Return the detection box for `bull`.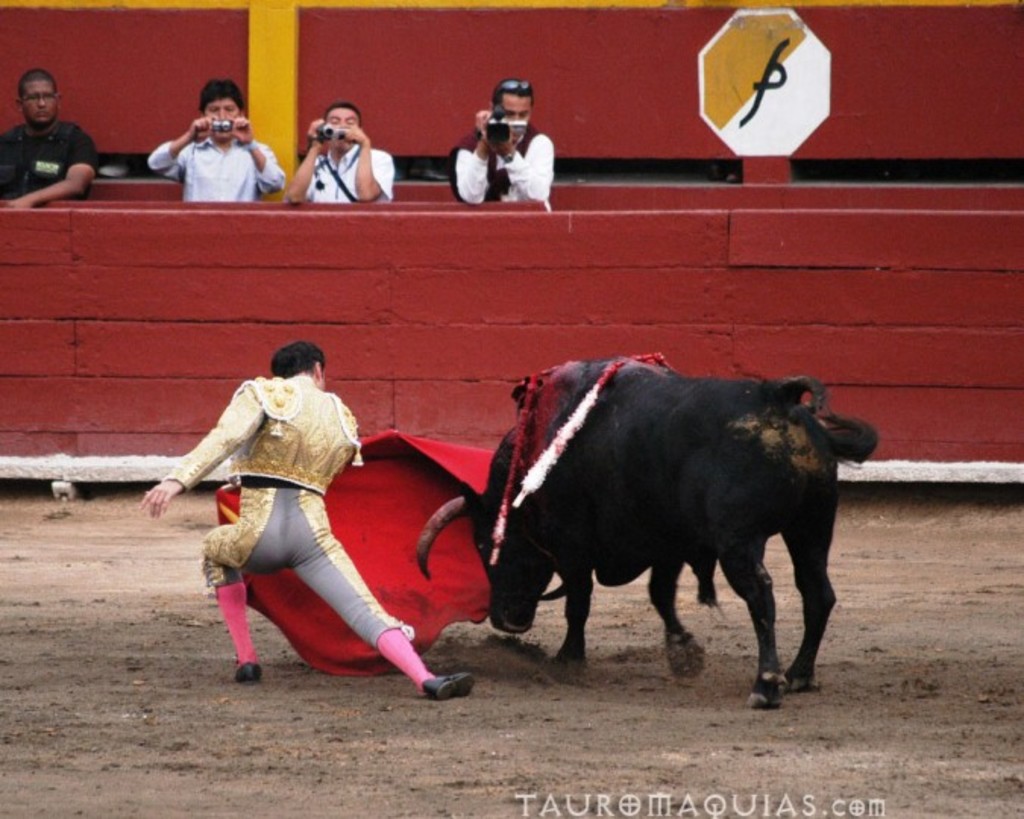
(x1=416, y1=356, x2=878, y2=710).
